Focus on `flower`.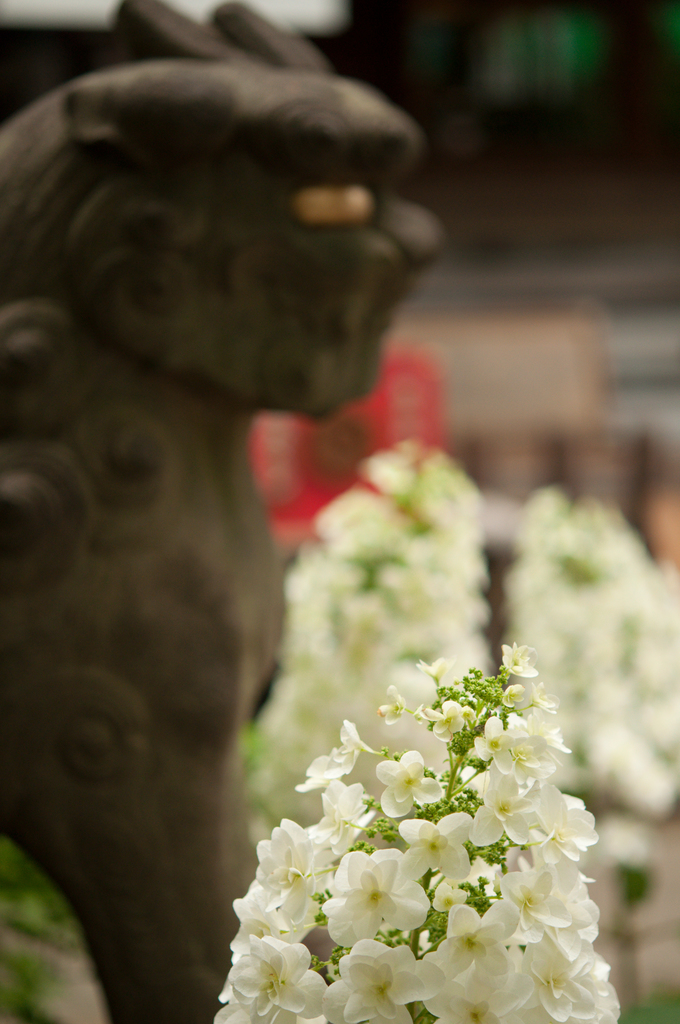
Focused at x1=376 y1=749 x2=444 y2=817.
